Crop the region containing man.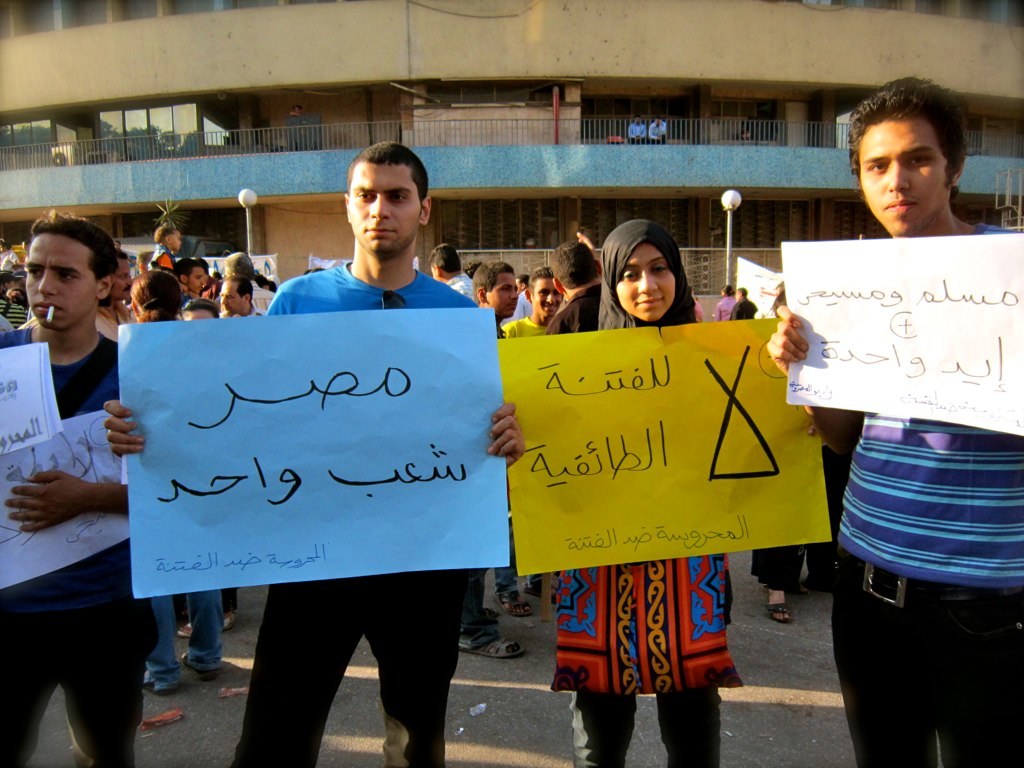
Crop region: <region>717, 280, 736, 322</region>.
